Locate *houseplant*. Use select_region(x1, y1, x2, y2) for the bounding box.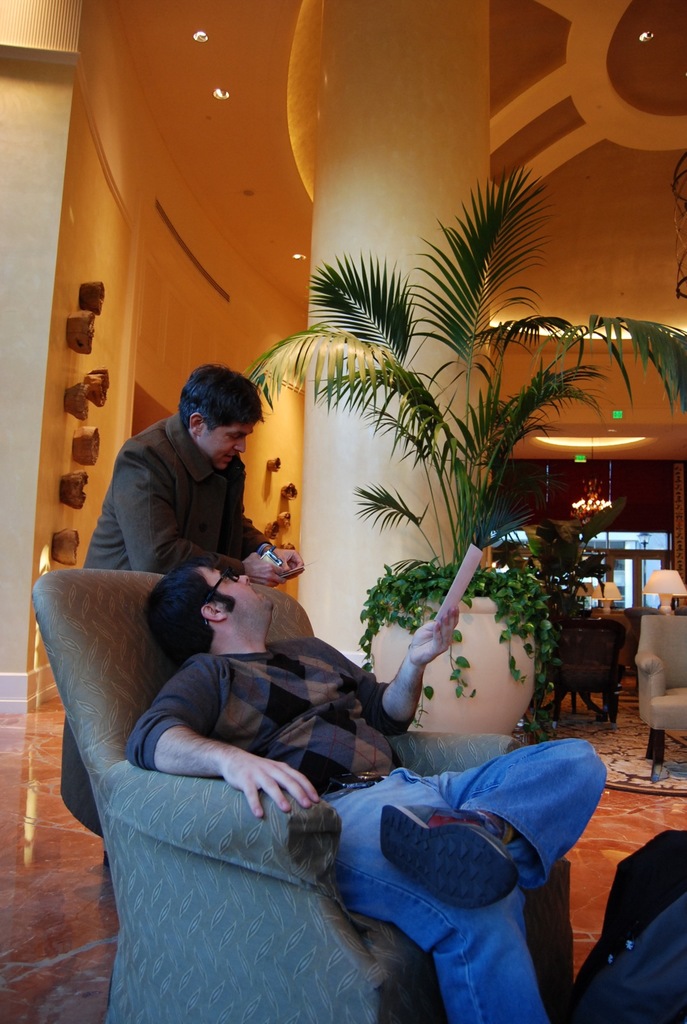
select_region(241, 160, 680, 742).
